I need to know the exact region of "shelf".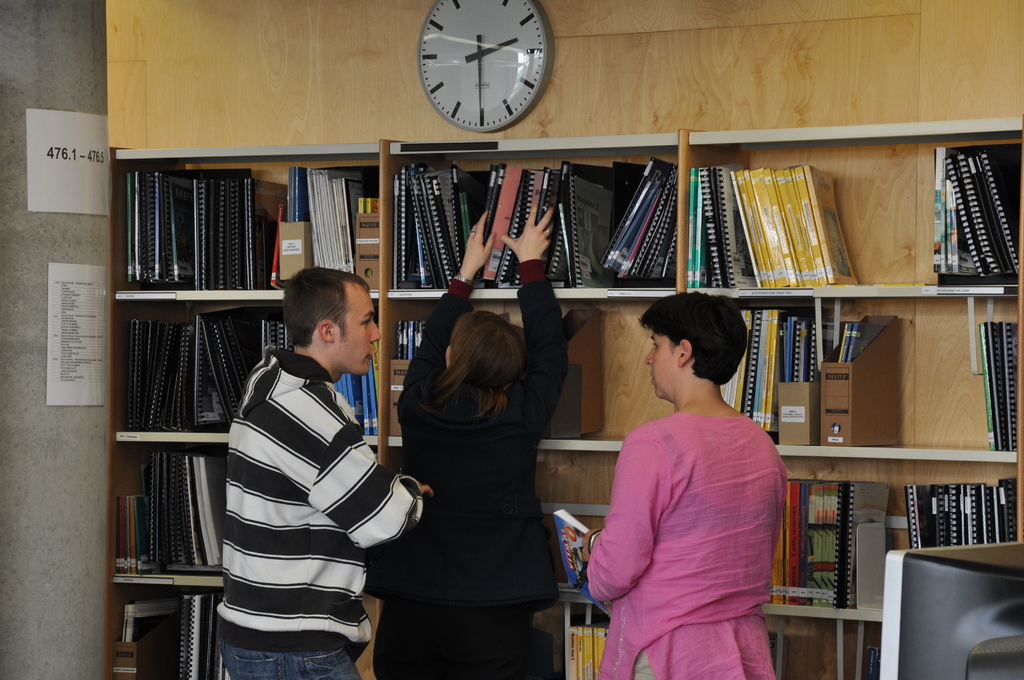
Region: {"left": 92, "top": 138, "right": 320, "bottom": 627}.
